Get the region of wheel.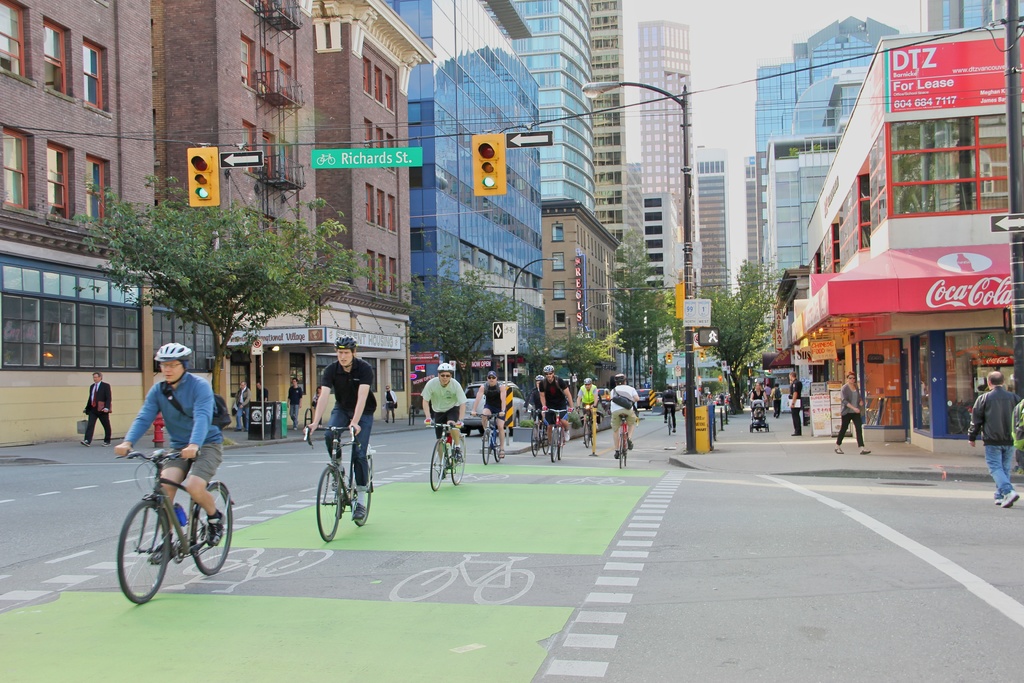
crop(315, 462, 349, 541).
